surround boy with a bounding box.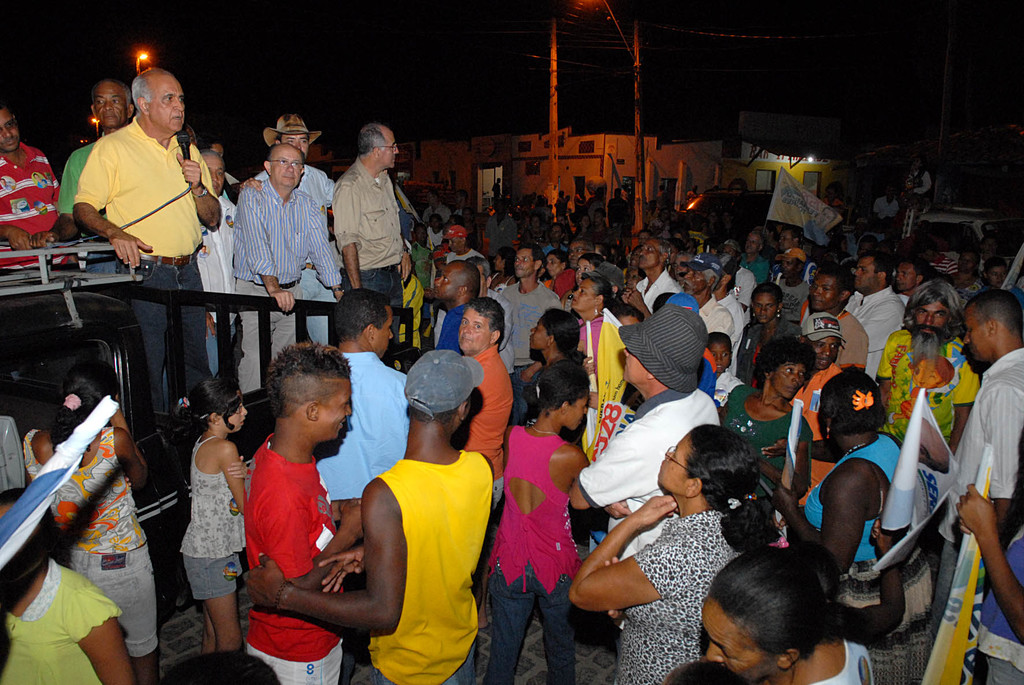
select_region(214, 339, 363, 675).
